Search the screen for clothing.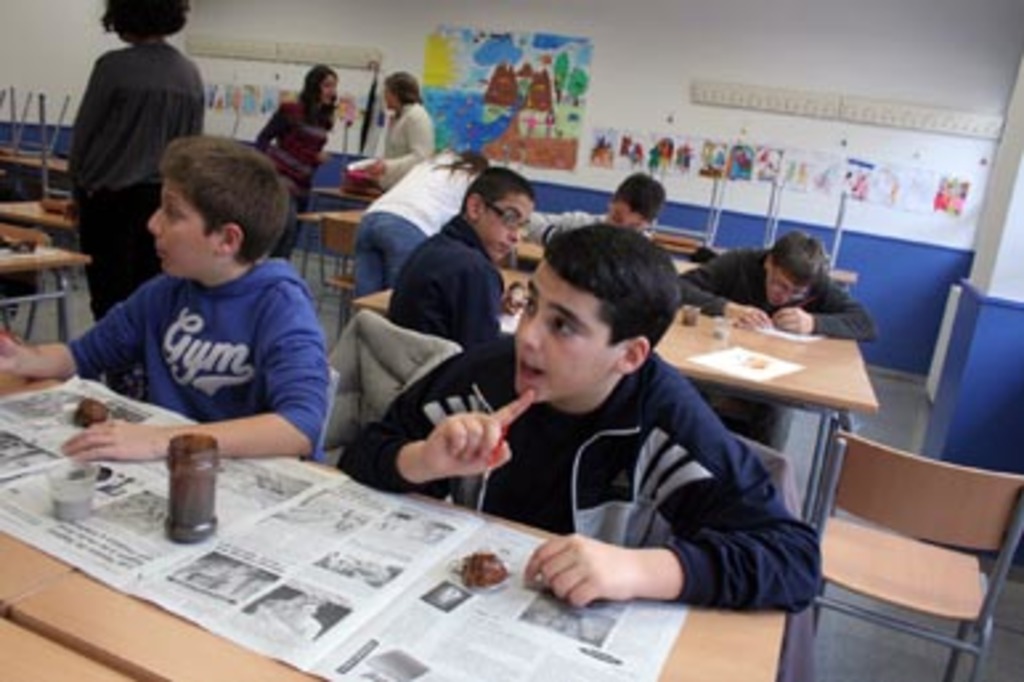
Found at bbox(332, 340, 825, 605).
